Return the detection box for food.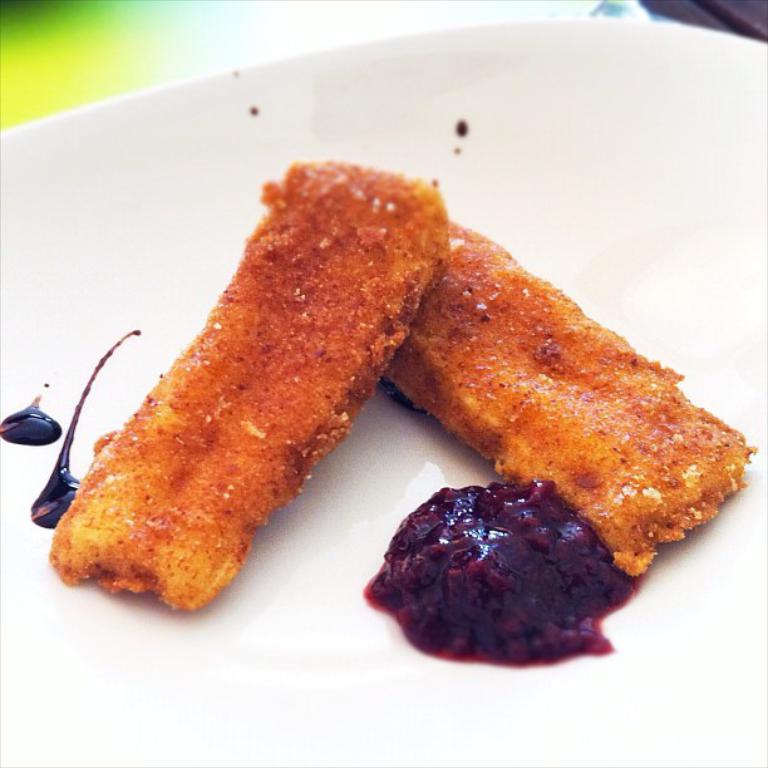
(43, 138, 442, 604).
